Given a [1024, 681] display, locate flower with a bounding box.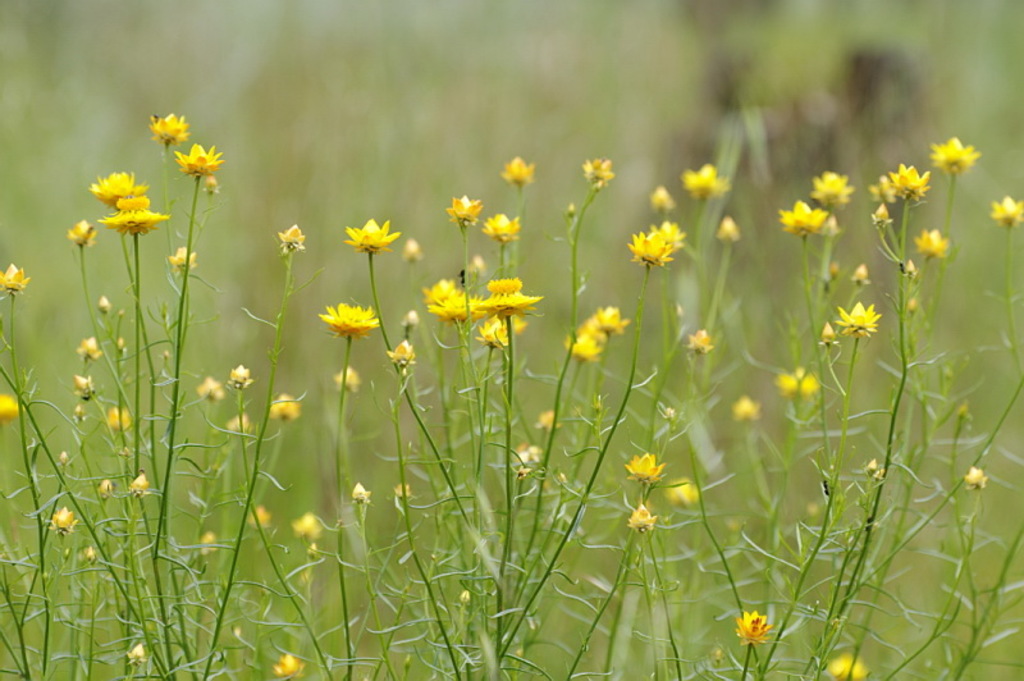
Located: BBox(824, 657, 860, 680).
